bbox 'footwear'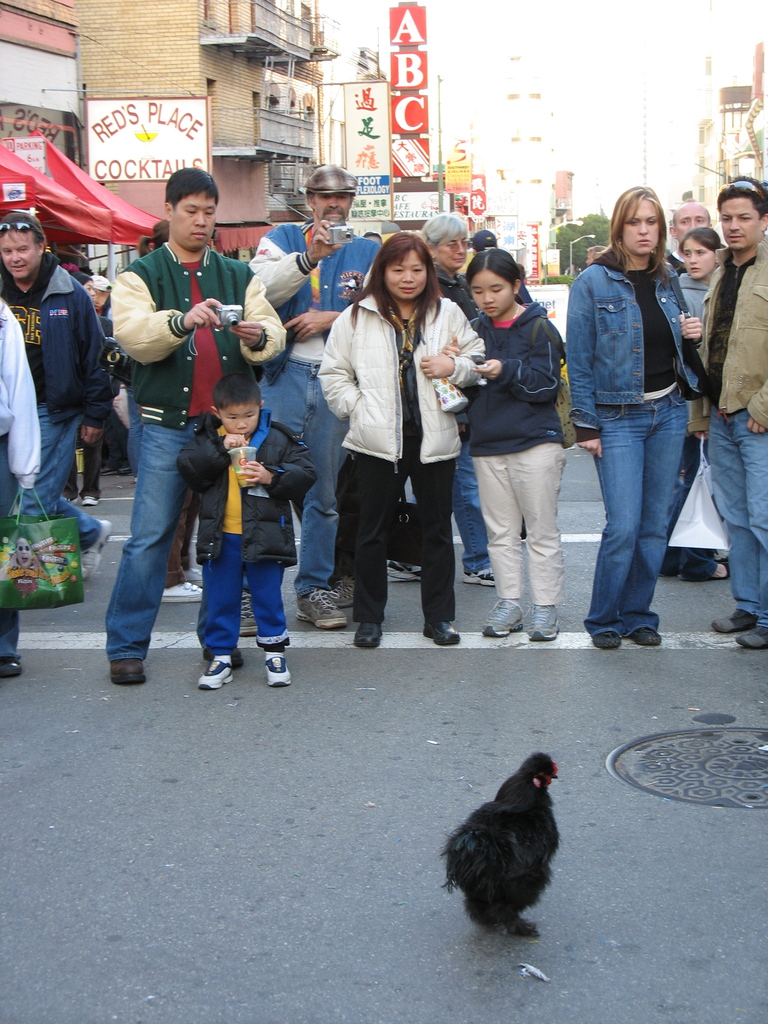
BBox(77, 495, 100, 506)
